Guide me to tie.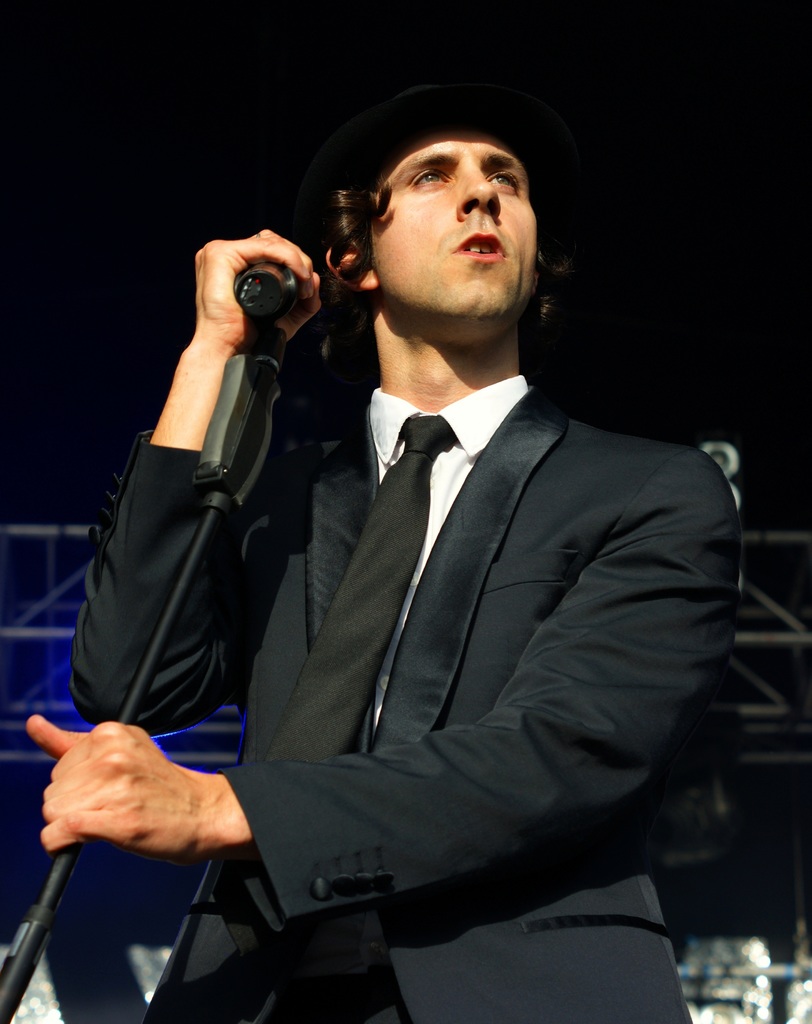
Guidance: [left=248, top=416, right=451, bottom=956].
